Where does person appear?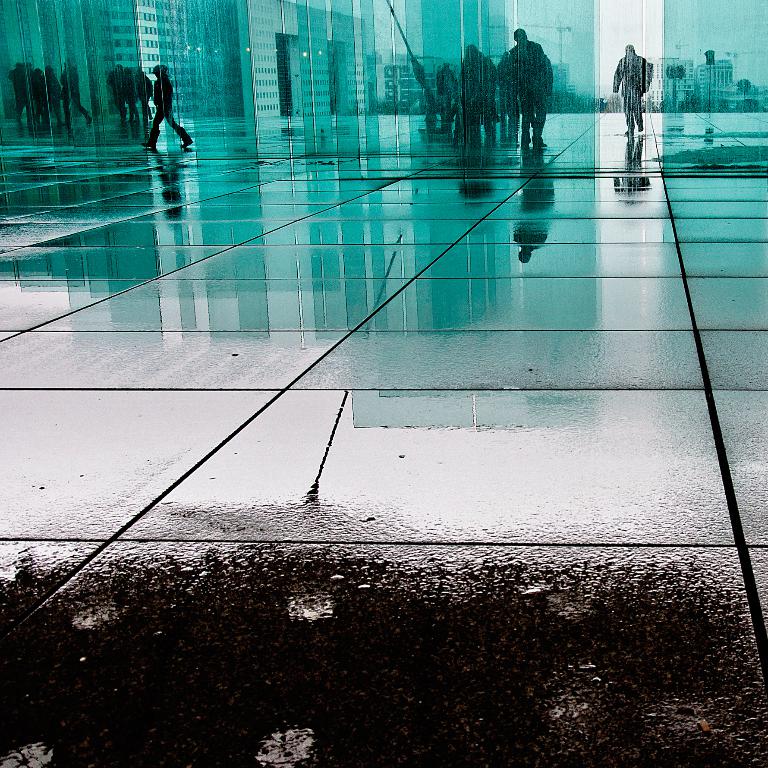
Appears at <box>110,62,127,120</box>.
